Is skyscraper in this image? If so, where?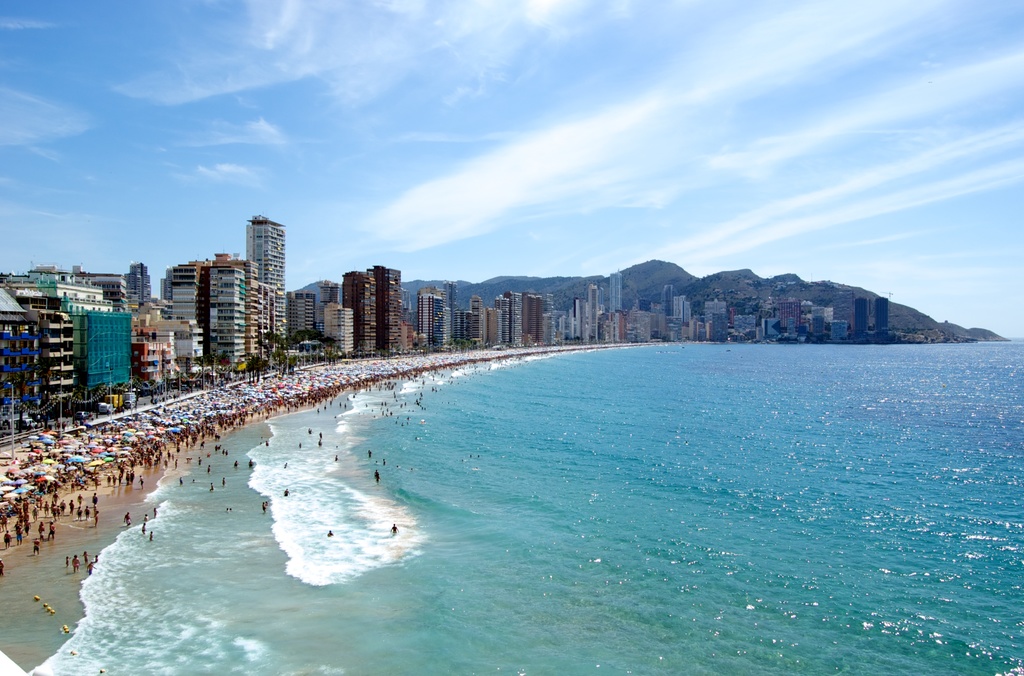
Yes, at (143,225,283,370).
